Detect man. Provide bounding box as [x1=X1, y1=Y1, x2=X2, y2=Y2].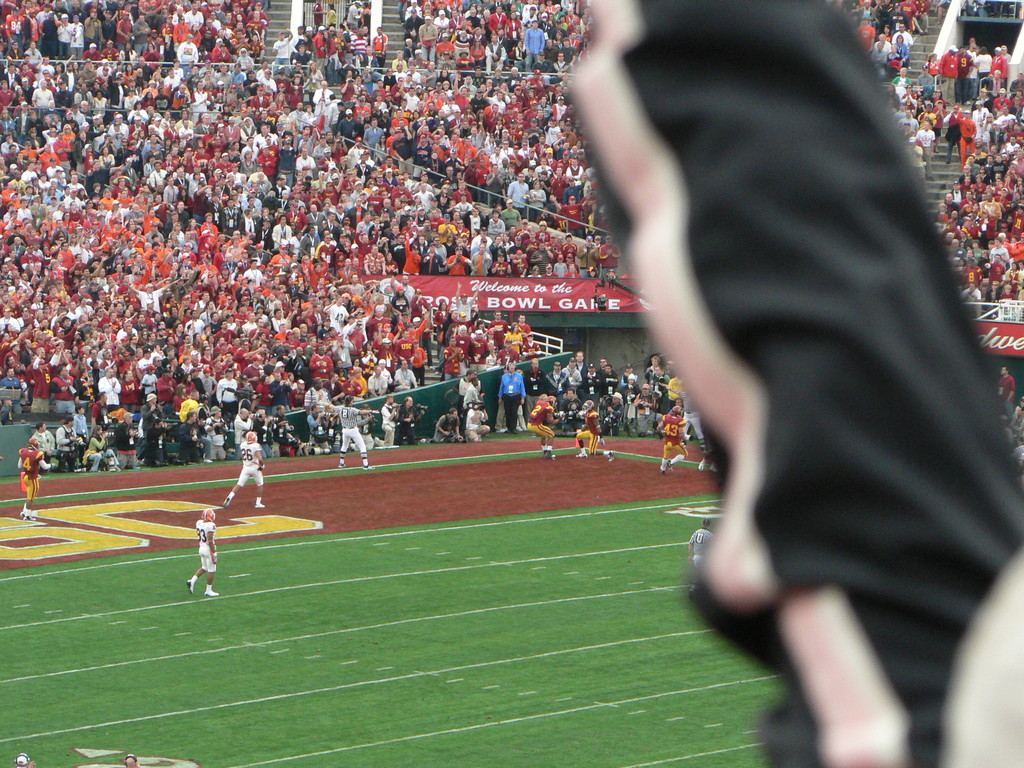
[x1=186, y1=508, x2=221, y2=596].
